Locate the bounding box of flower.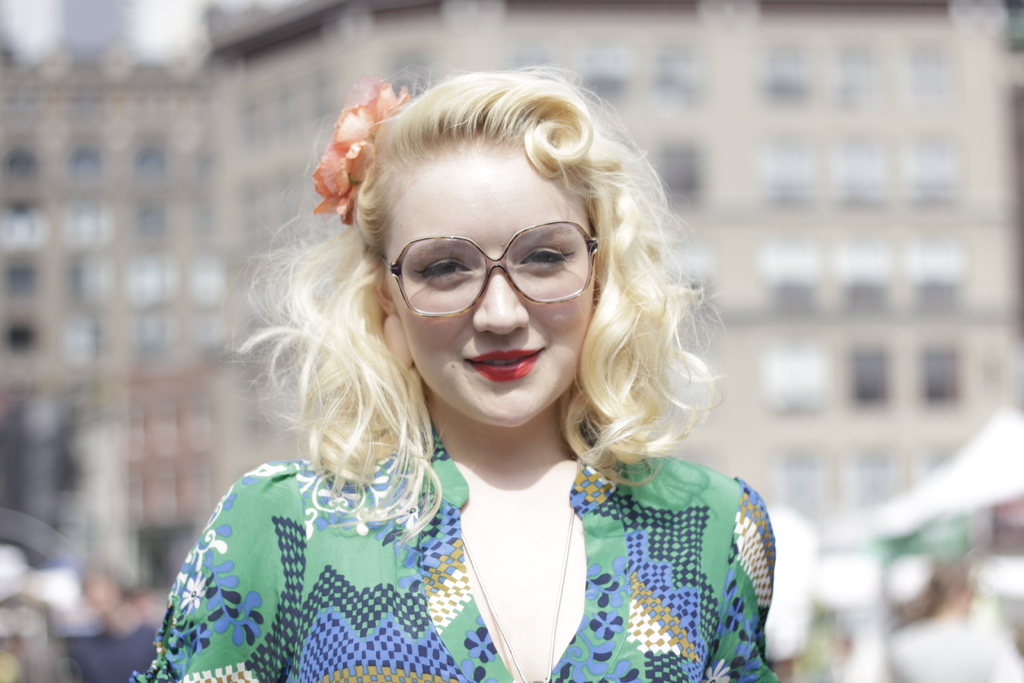
Bounding box: select_region(308, 79, 413, 226).
